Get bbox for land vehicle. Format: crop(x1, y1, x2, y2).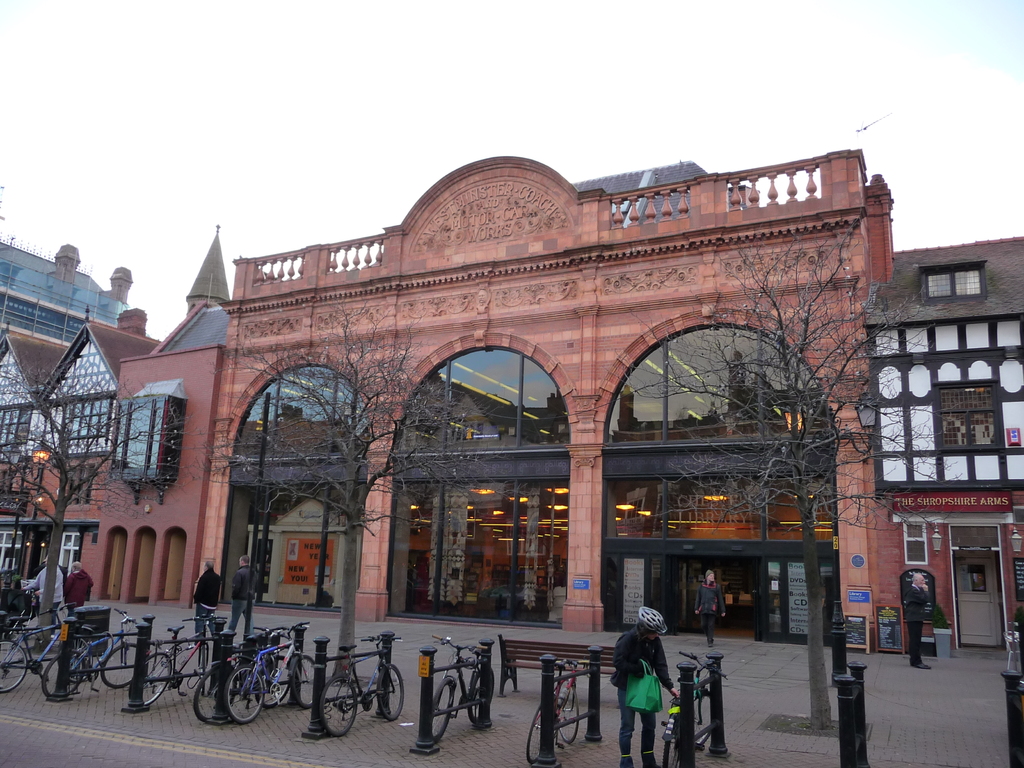
crop(529, 656, 588, 764).
